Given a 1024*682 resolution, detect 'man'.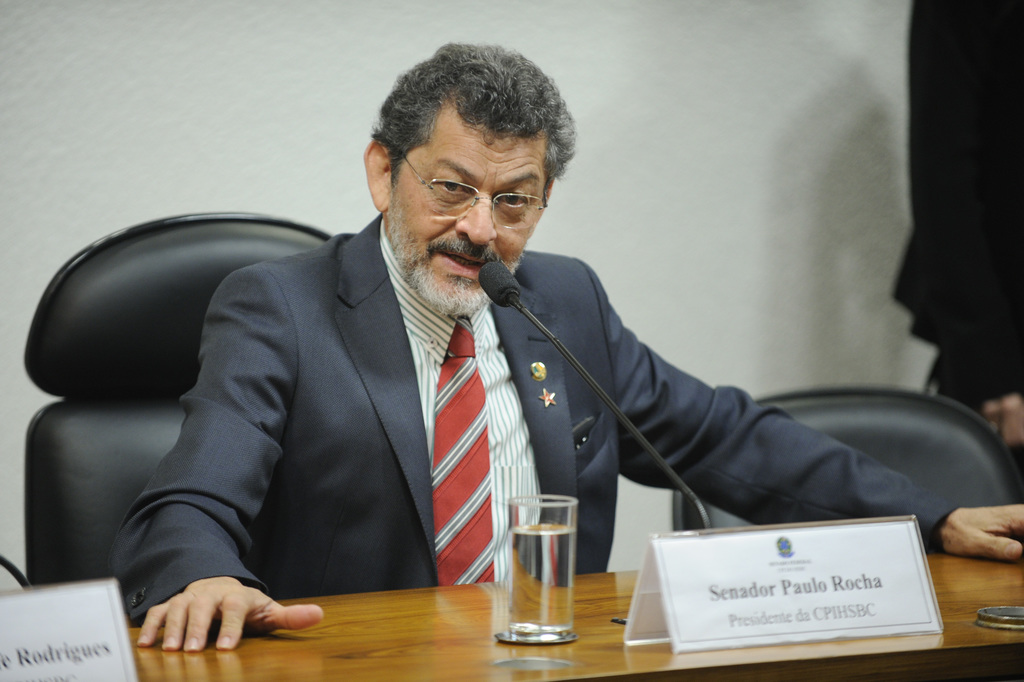
<box>89,79,918,639</box>.
